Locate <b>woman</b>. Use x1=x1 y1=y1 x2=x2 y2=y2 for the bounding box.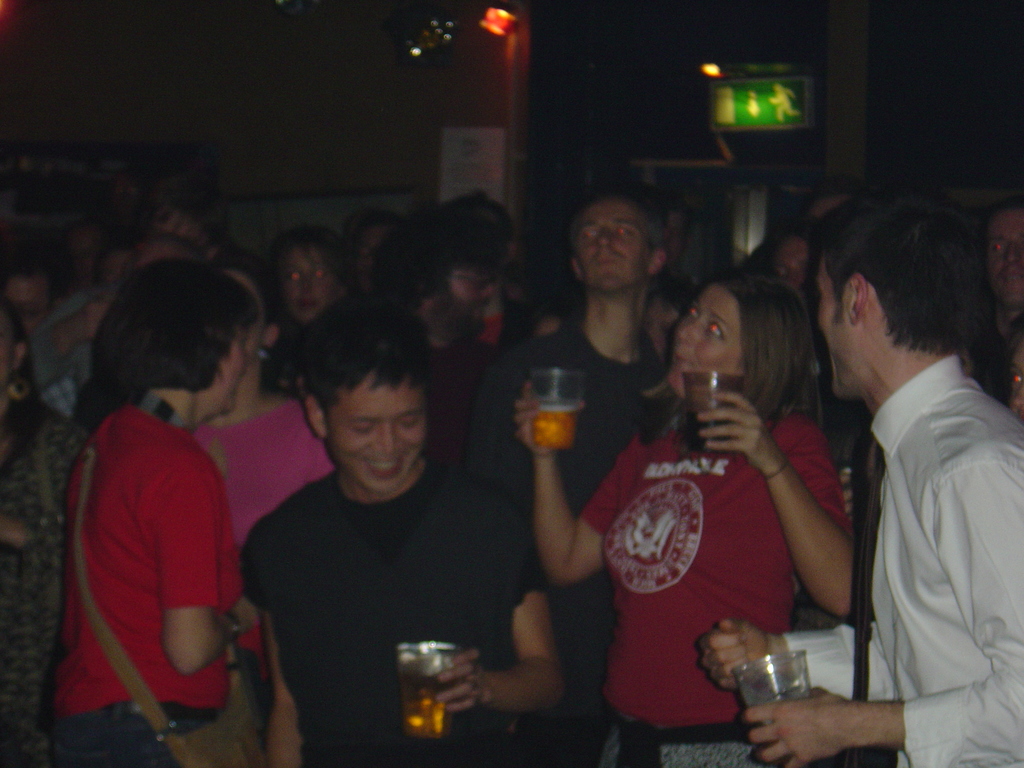
x1=34 y1=240 x2=276 y2=767.
